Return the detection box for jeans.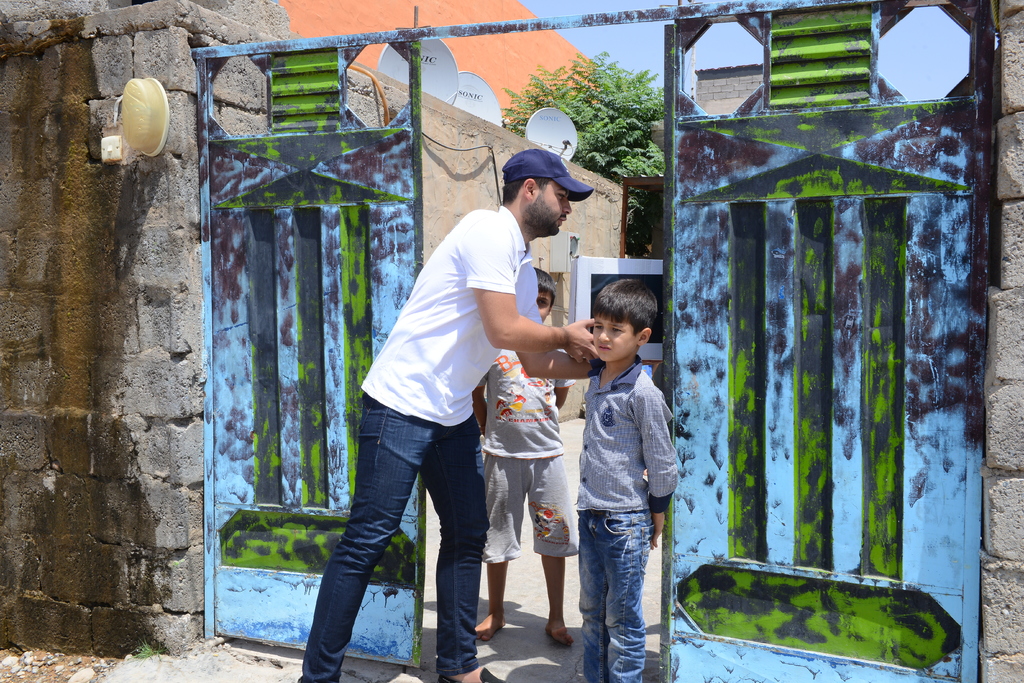
Rect(293, 391, 490, 682).
